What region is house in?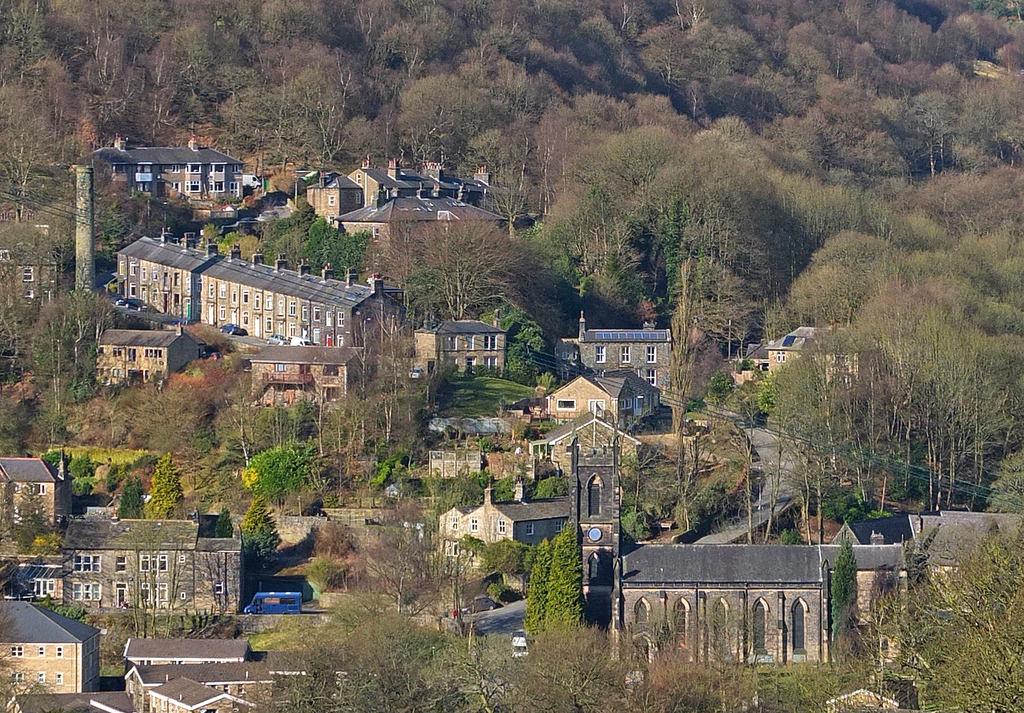
crop(31, 501, 257, 639).
